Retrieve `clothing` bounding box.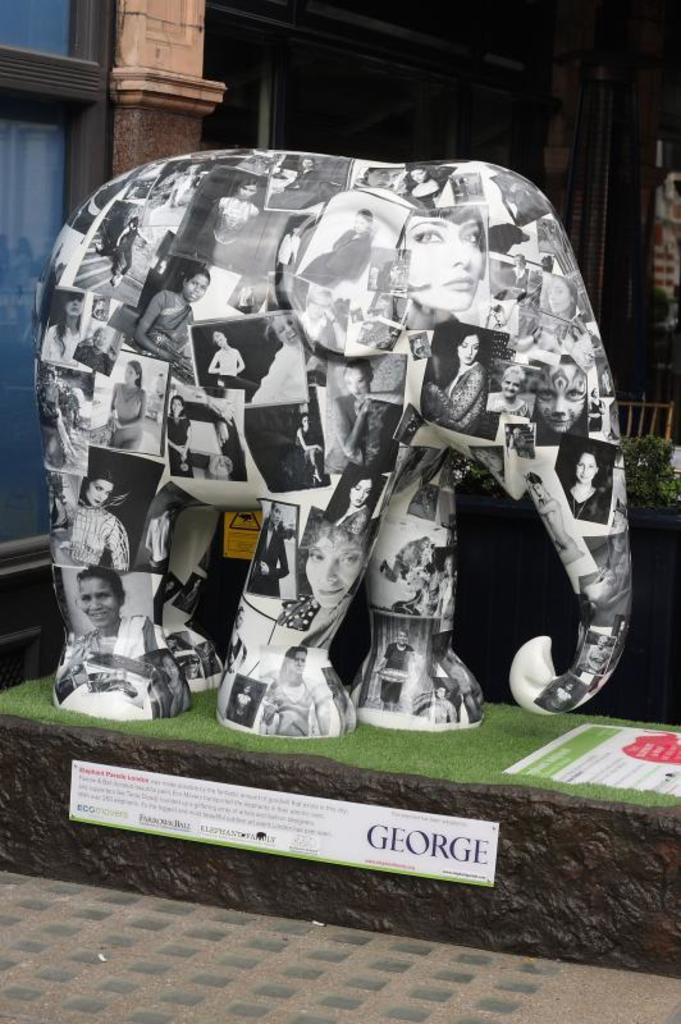
Bounding box: Rect(256, 522, 288, 594).
